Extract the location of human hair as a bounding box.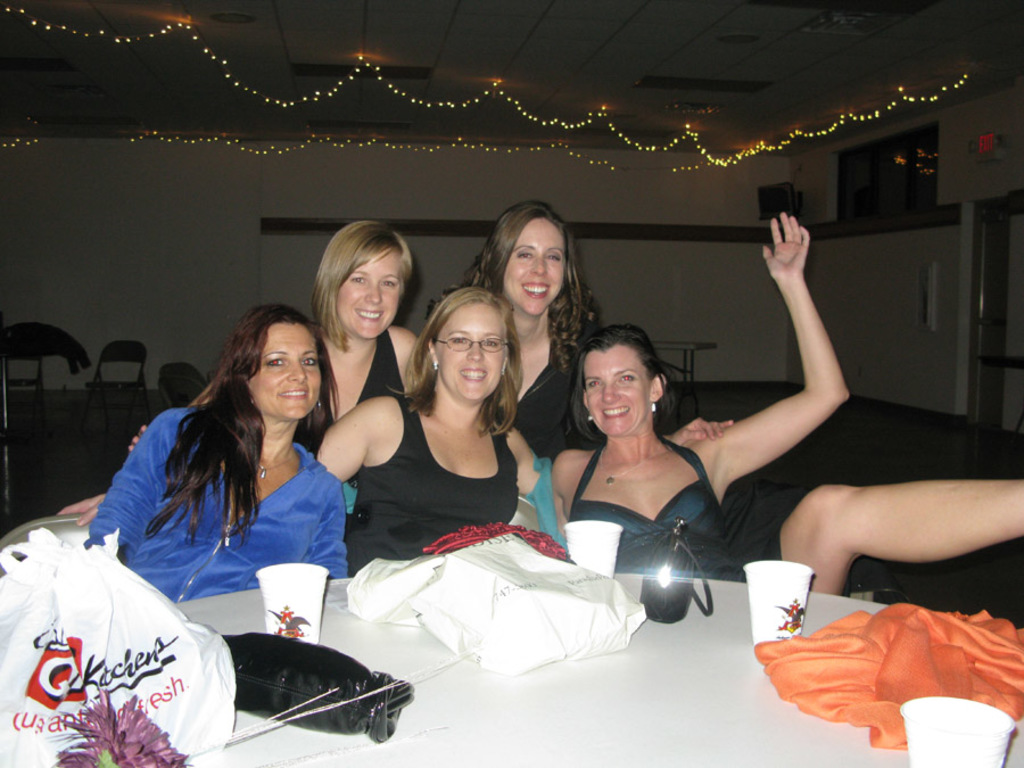
(315,225,416,336).
